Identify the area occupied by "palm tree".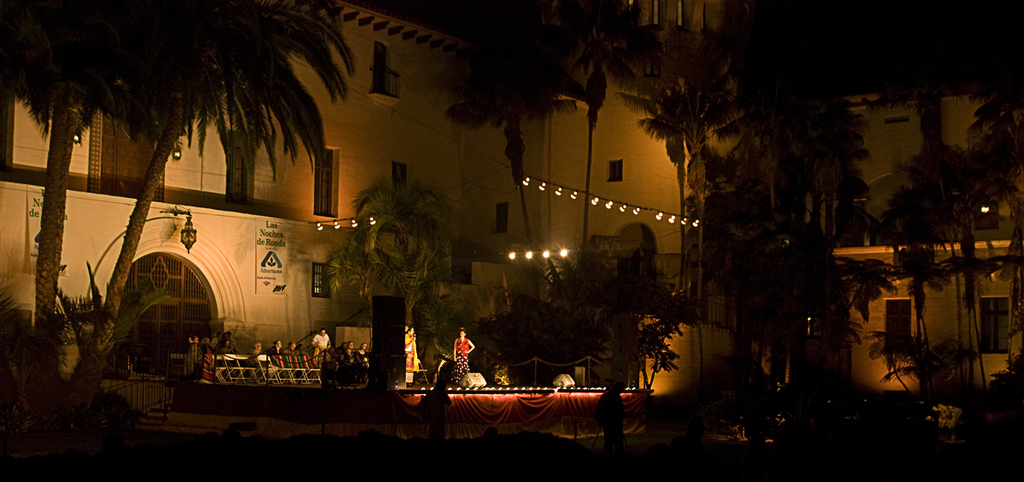
Area: box=[772, 208, 831, 438].
